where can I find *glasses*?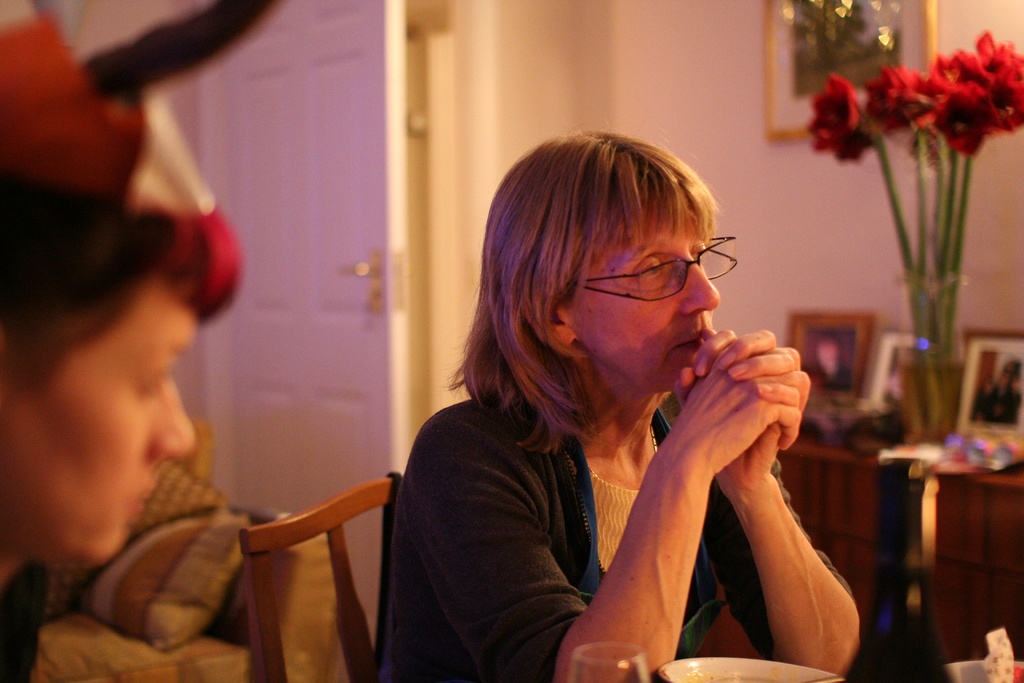
You can find it at 566, 228, 753, 304.
